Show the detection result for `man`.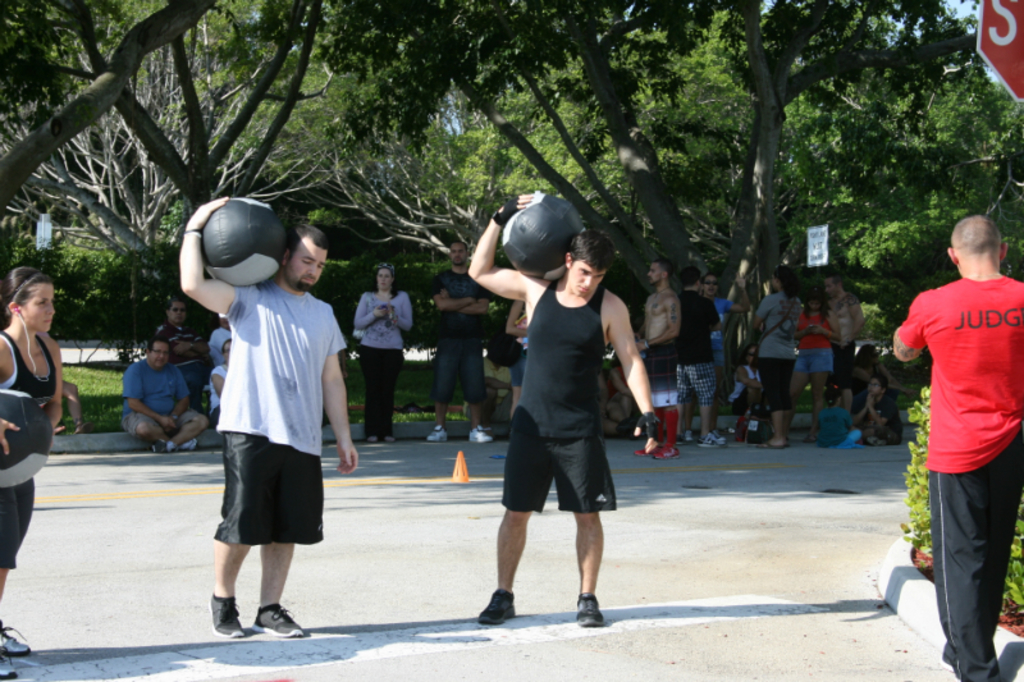
x1=636, y1=256, x2=681, y2=456.
